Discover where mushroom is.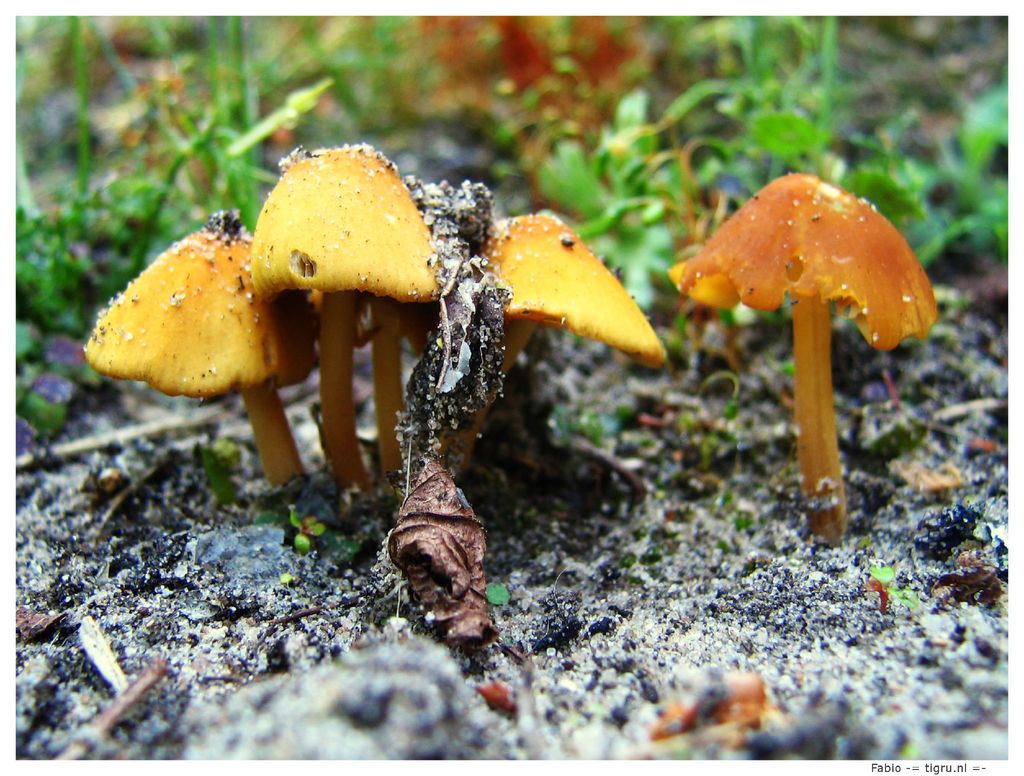
Discovered at <box>684,169,944,540</box>.
